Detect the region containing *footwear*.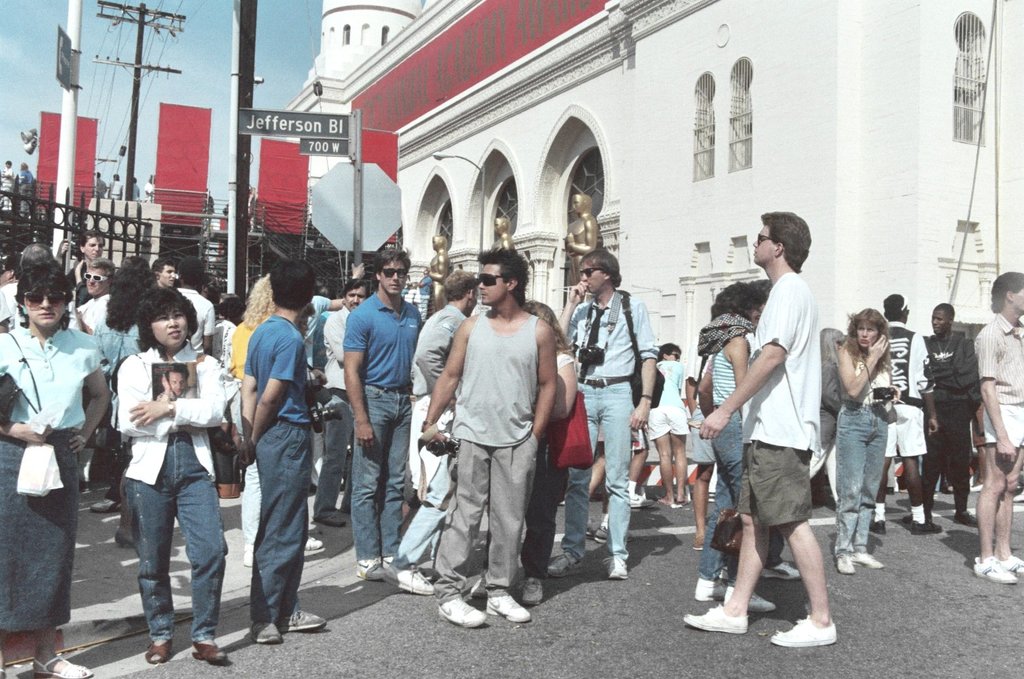
bbox=[656, 498, 671, 505].
